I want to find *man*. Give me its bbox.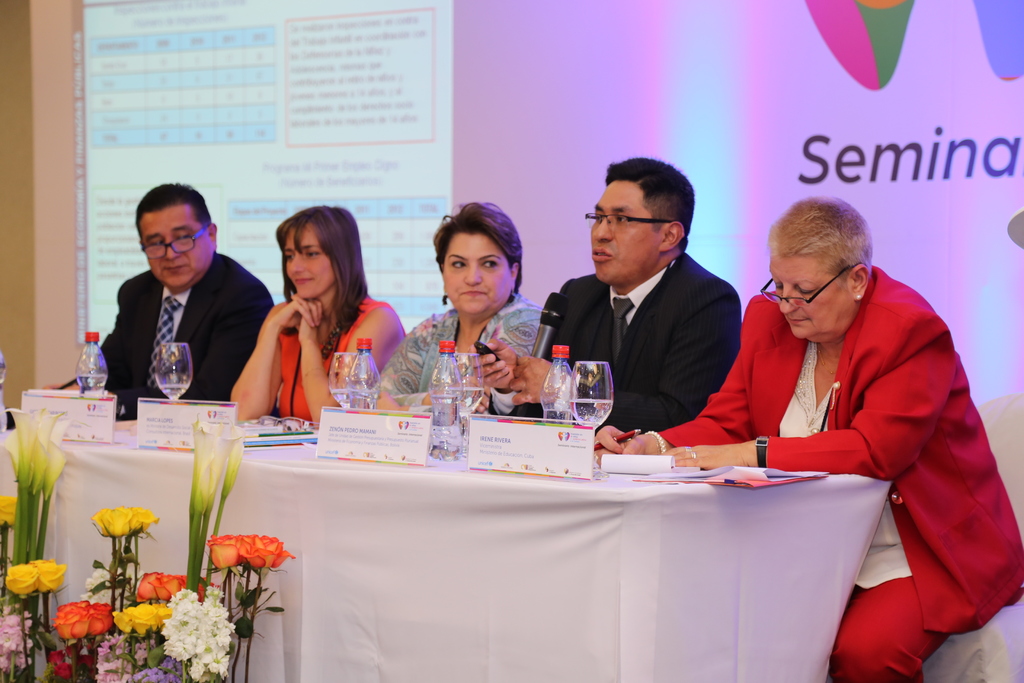
region(83, 188, 273, 419).
